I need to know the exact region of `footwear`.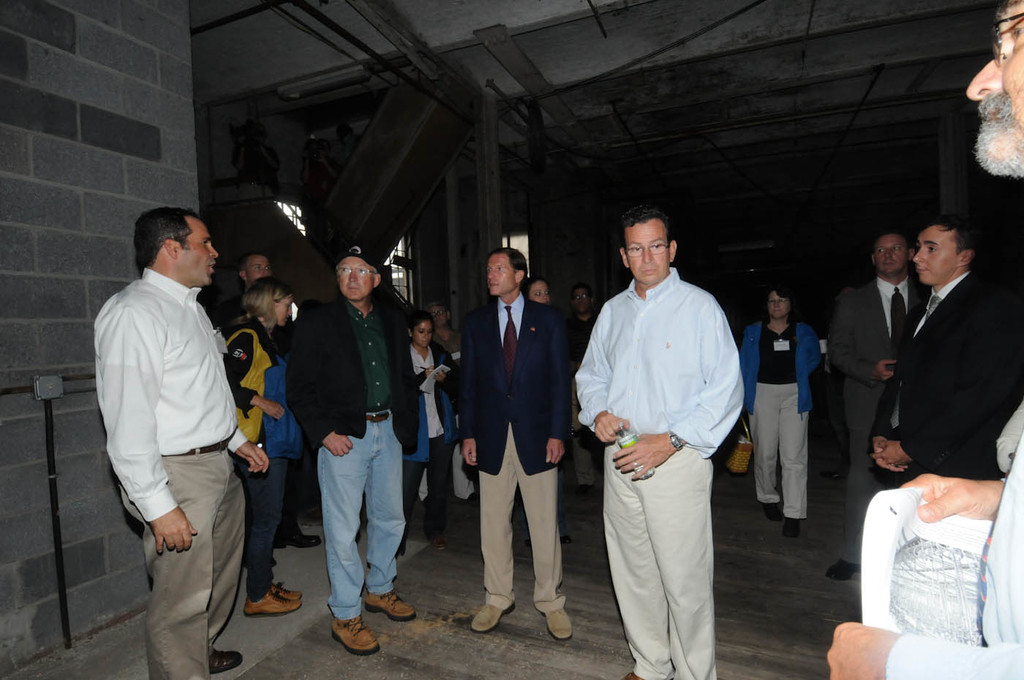
Region: (331,616,383,656).
